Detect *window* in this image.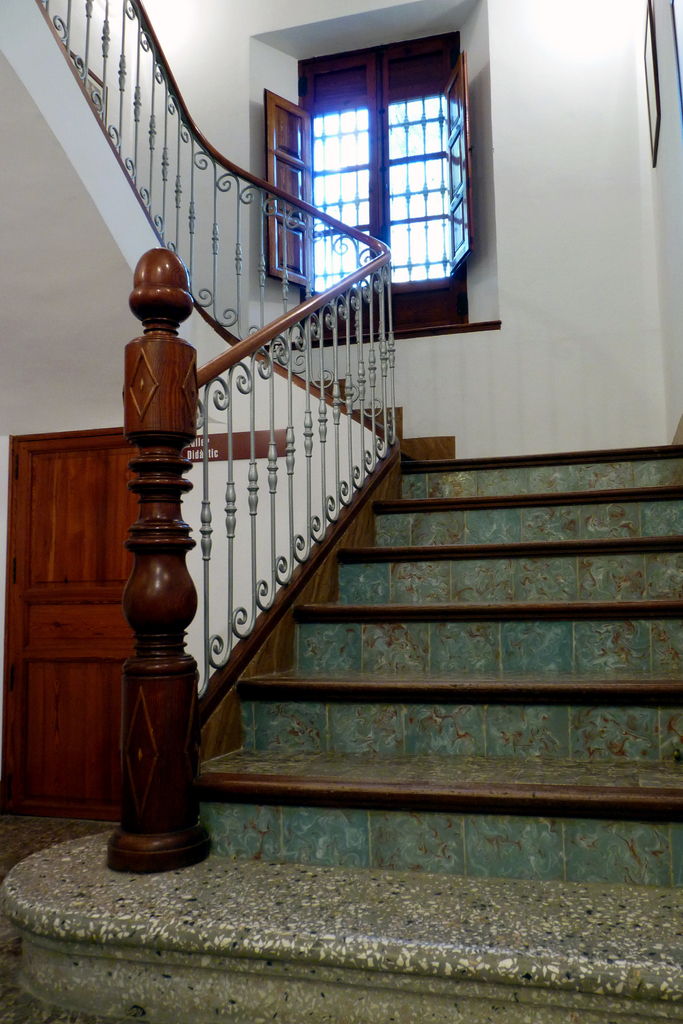
Detection: 270:17:479:288.
